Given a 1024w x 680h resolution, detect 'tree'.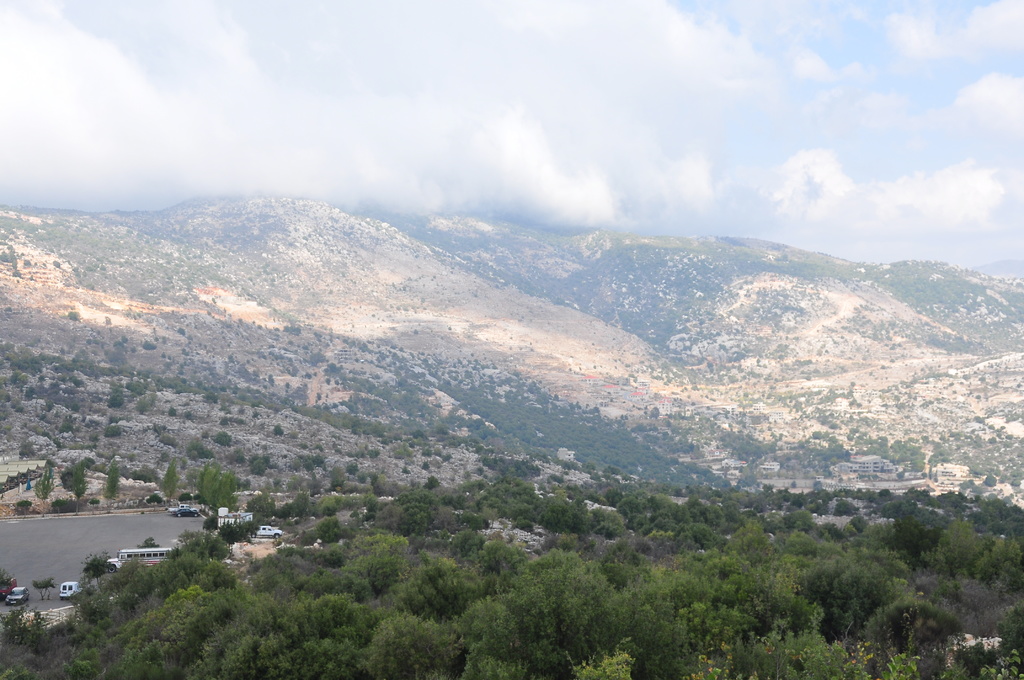
rect(102, 424, 118, 439).
